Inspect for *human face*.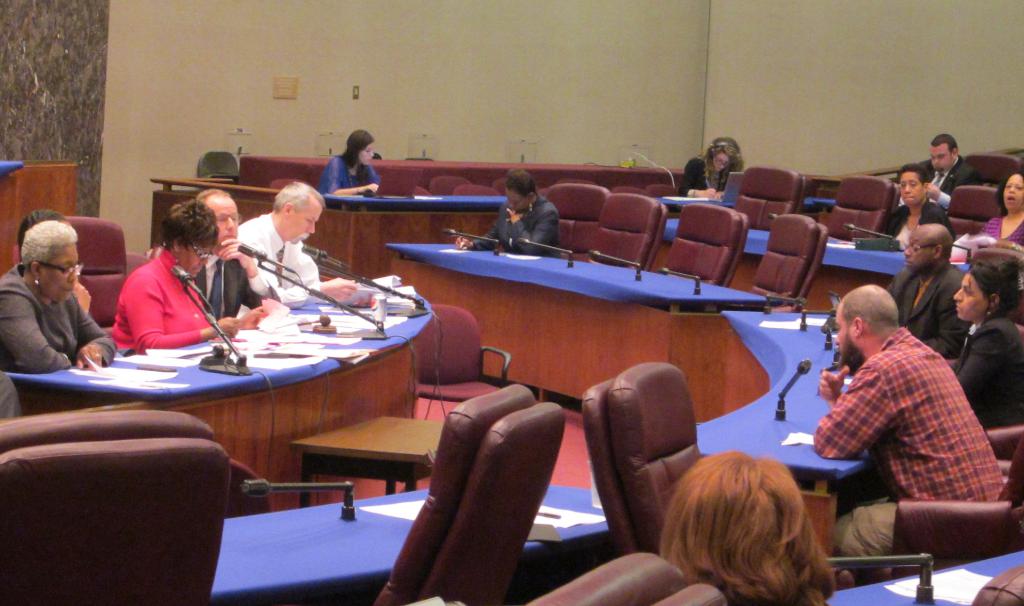
Inspection: [36,242,76,296].
